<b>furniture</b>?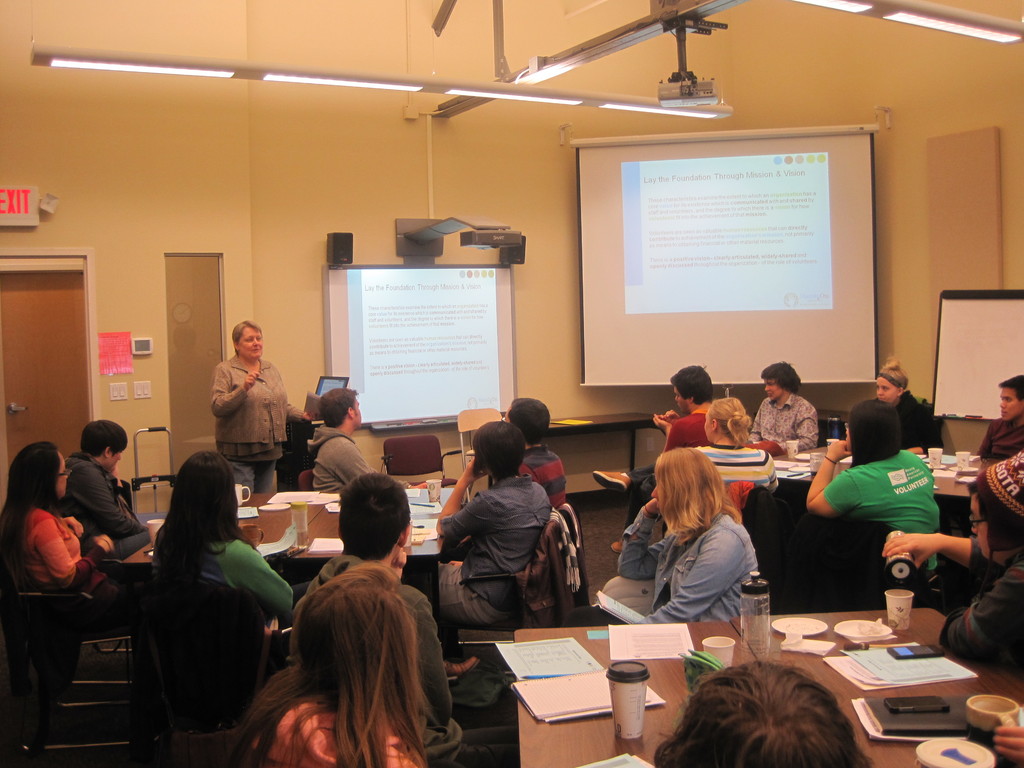
[789,514,893,609]
